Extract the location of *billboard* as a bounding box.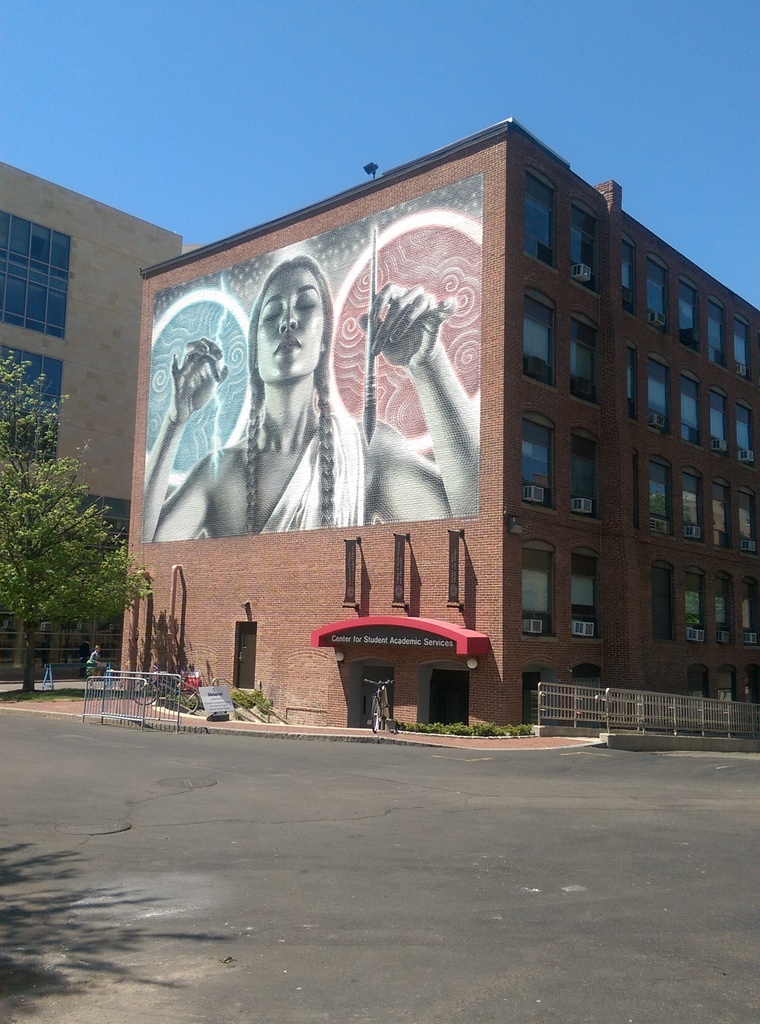
145:173:488:574.
